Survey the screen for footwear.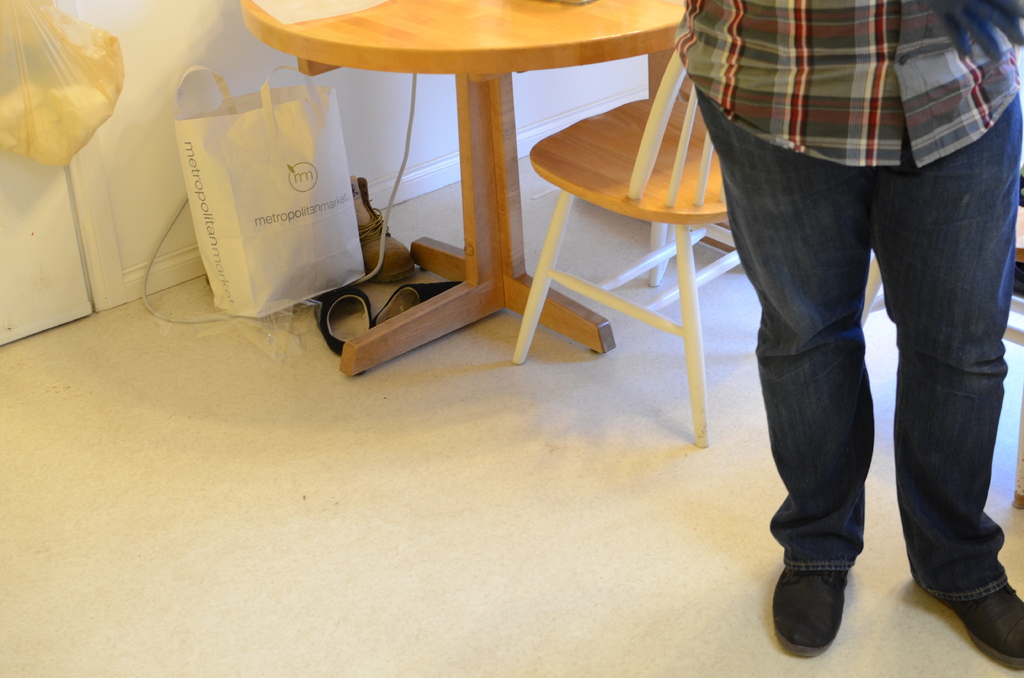
Survey found: bbox(768, 512, 870, 659).
